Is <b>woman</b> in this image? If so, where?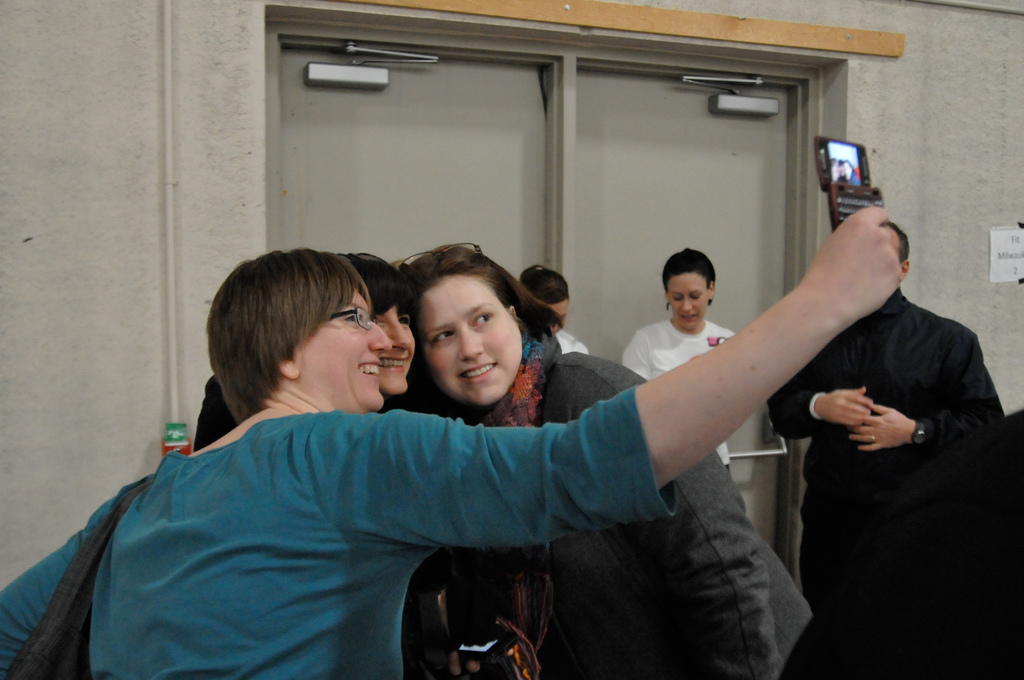
Yes, at pyautogui.locateOnScreen(619, 241, 739, 487).
